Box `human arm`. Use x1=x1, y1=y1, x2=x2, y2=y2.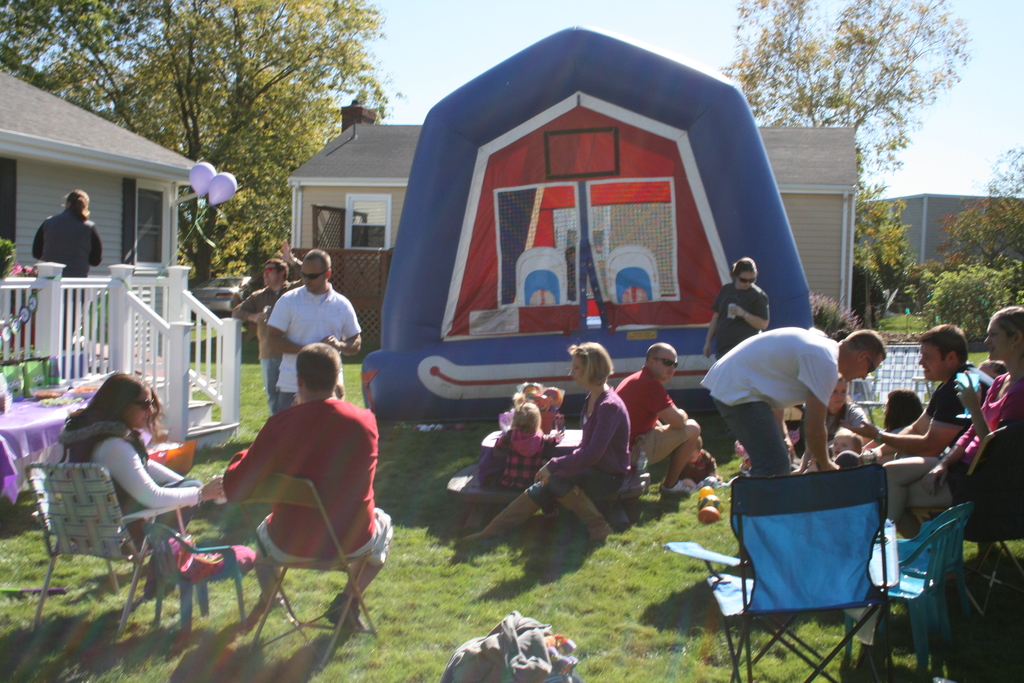
x1=797, y1=340, x2=844, y2=473.
